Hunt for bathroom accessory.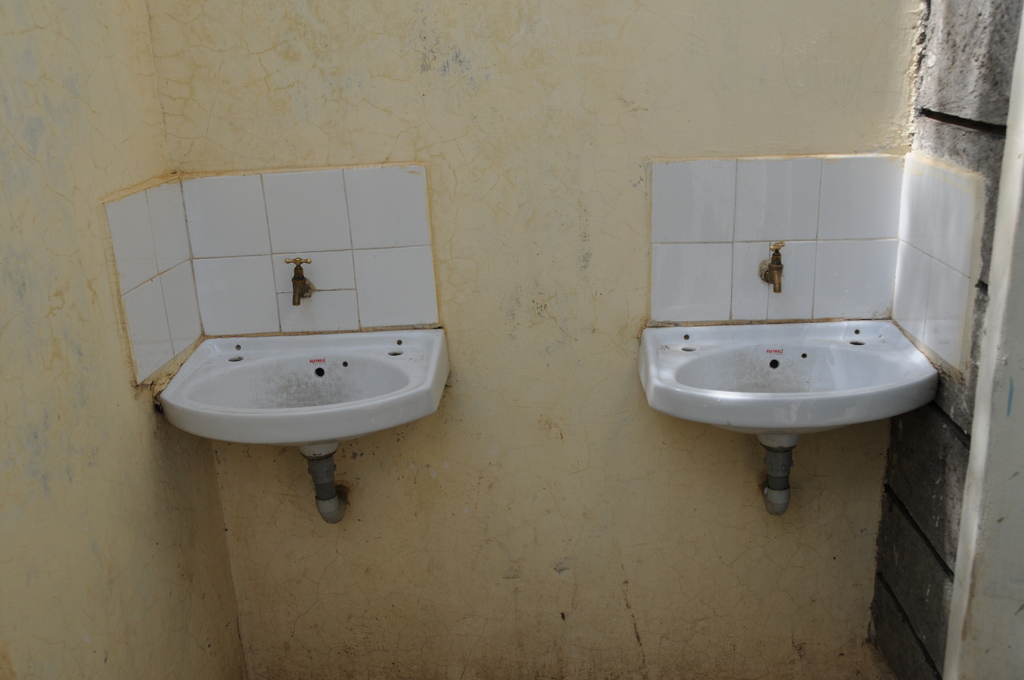
Hunted down at box(634, 315, 937, 518).
